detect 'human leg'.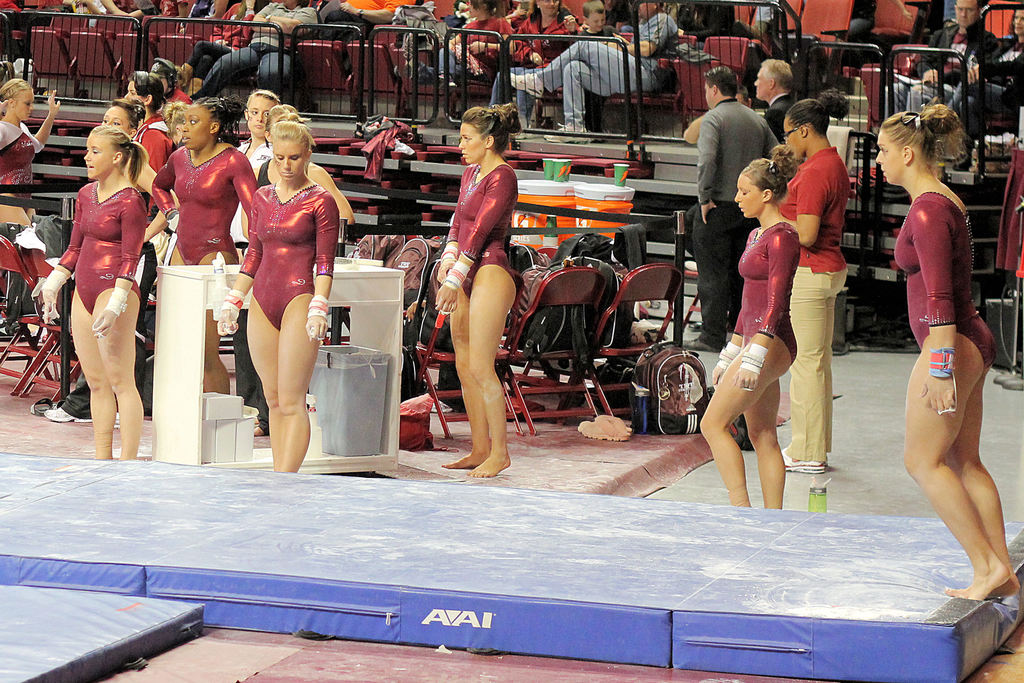
Detected at detection(511, 42, 664, 97).
